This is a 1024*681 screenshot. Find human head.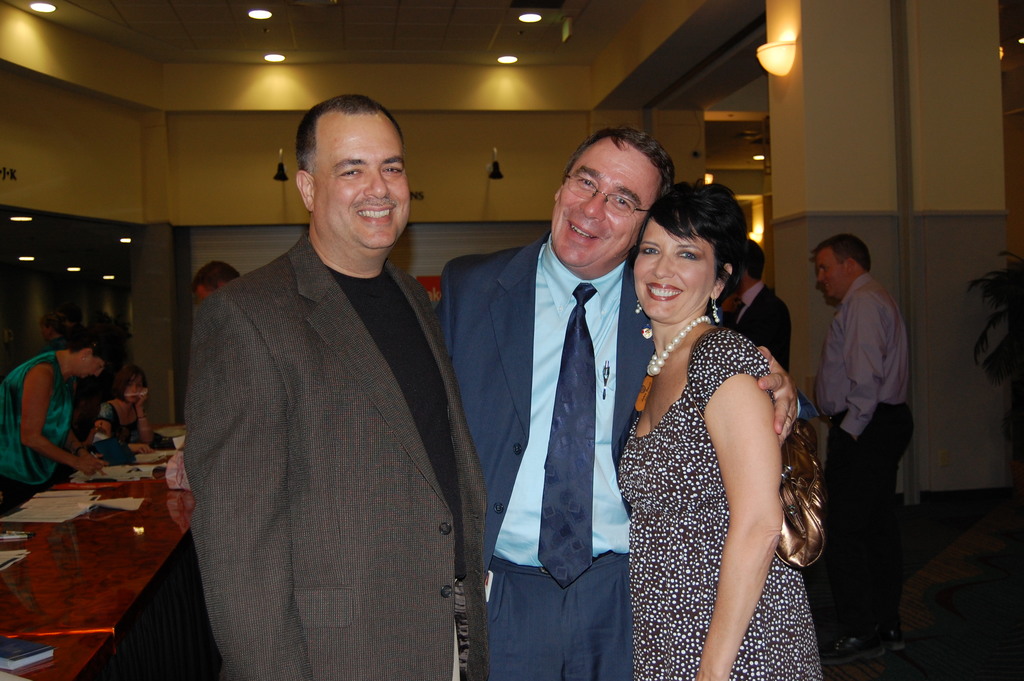
Bounding box: 64 331 114 382.
